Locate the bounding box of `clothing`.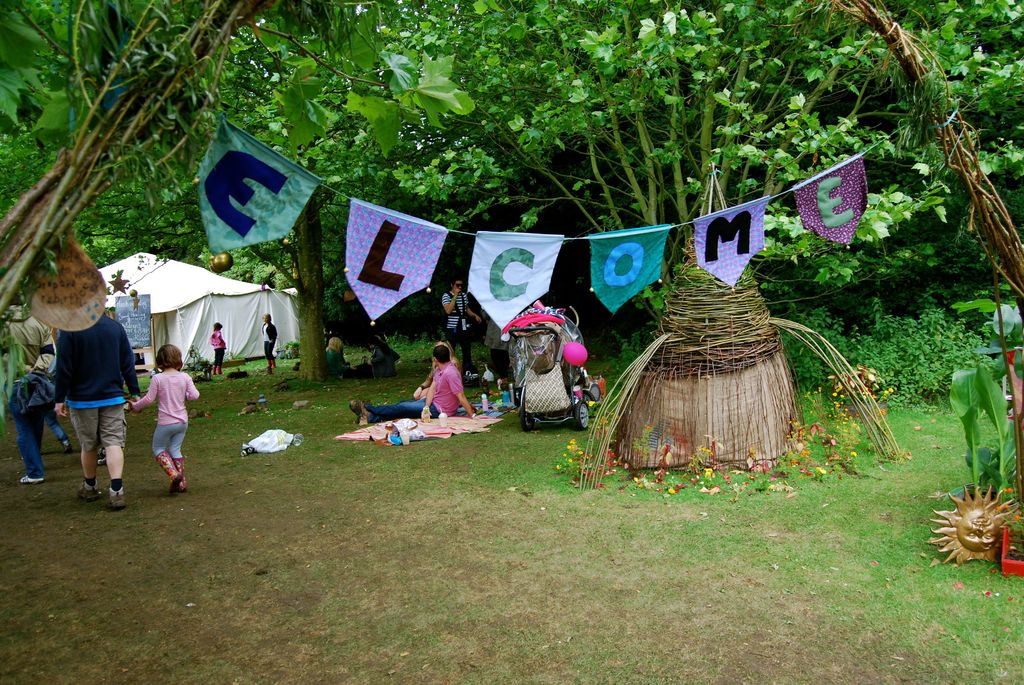
Bounding box: 371/366/460/413.
